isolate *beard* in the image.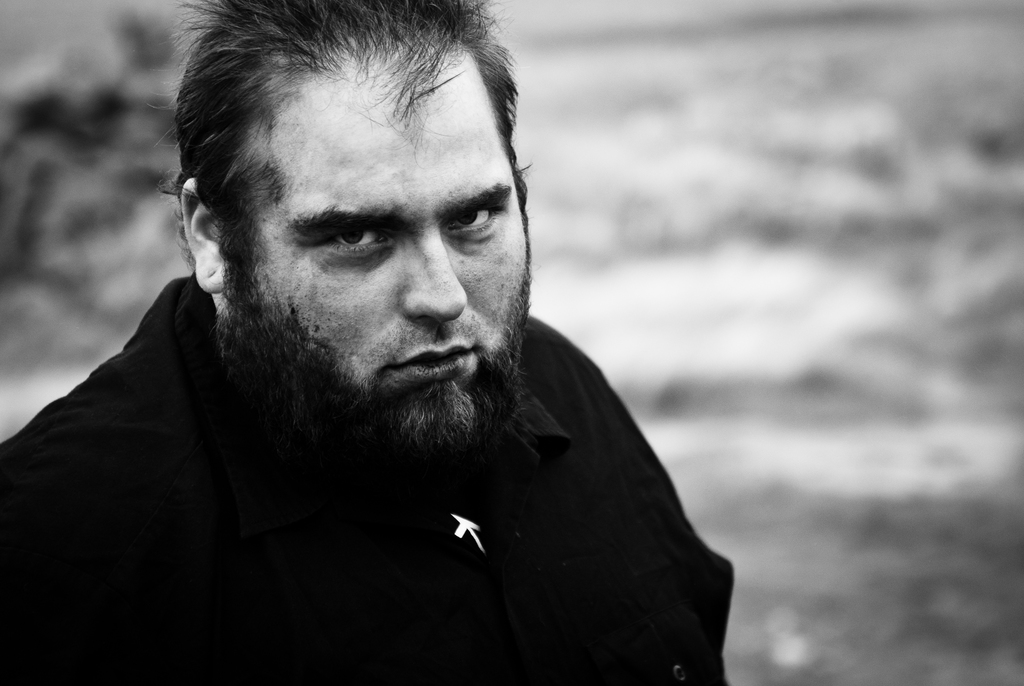
Isolated region: 199, 158, 513, 478.
